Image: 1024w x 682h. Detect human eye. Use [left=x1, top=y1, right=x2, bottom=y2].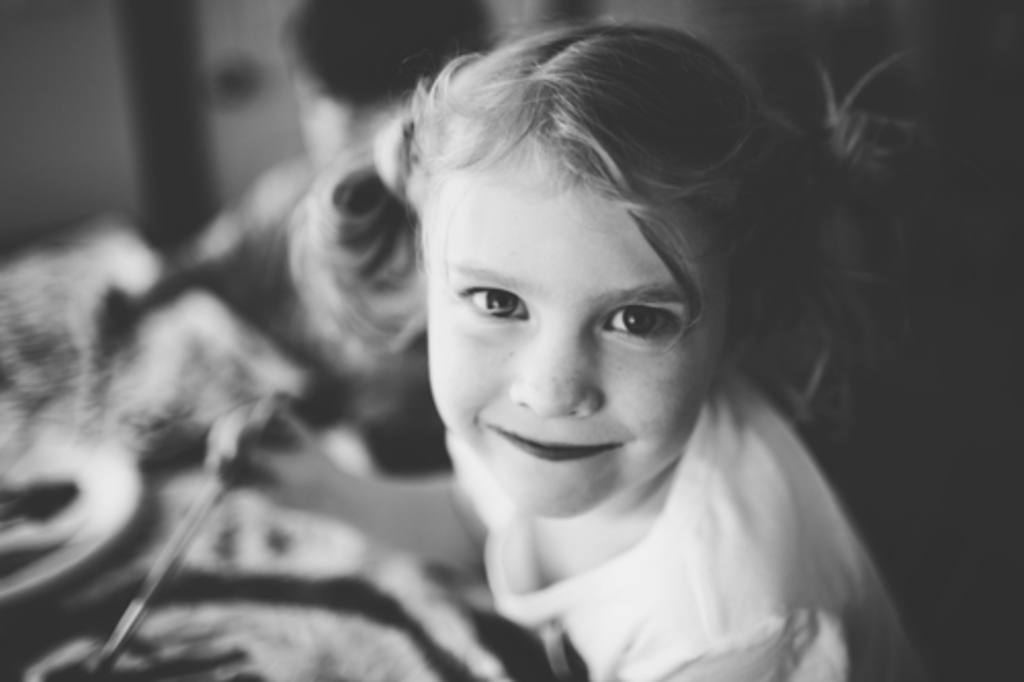
[left=442, top=274, right=543, bottom=332].
